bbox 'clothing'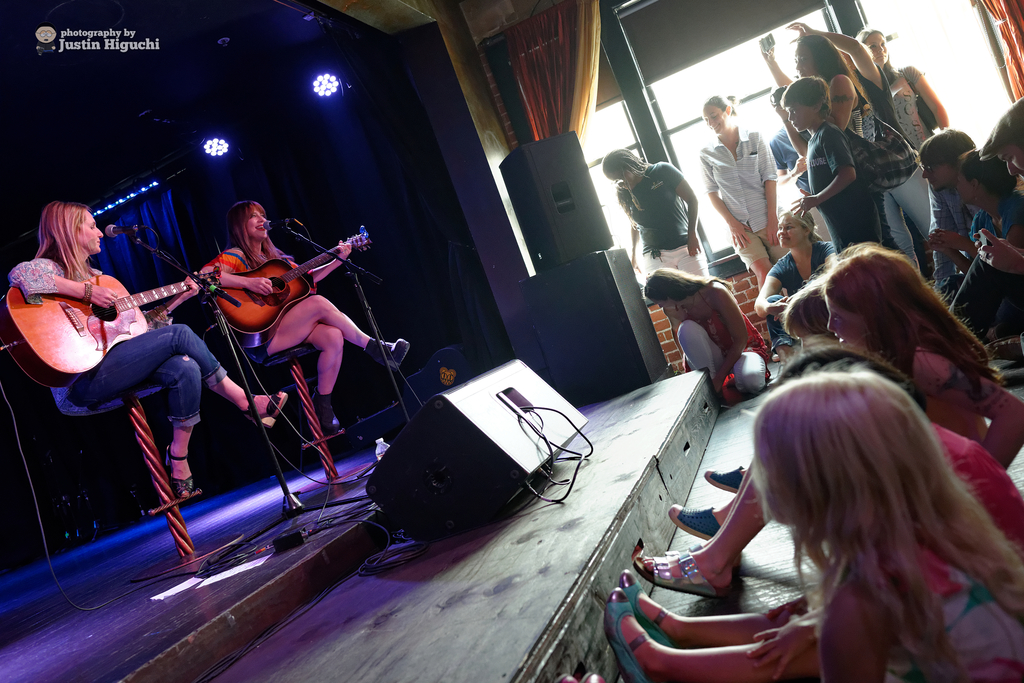
l=620, t=137, r=717, b=279
